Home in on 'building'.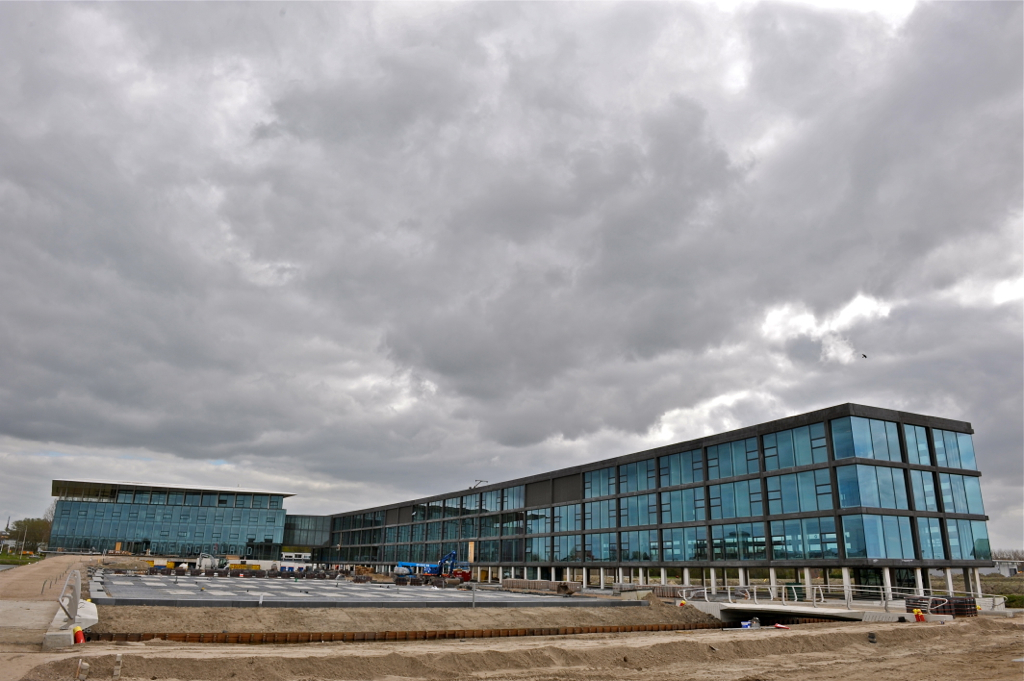
Homed in at <region>46, 398, 997, 599</region>.
